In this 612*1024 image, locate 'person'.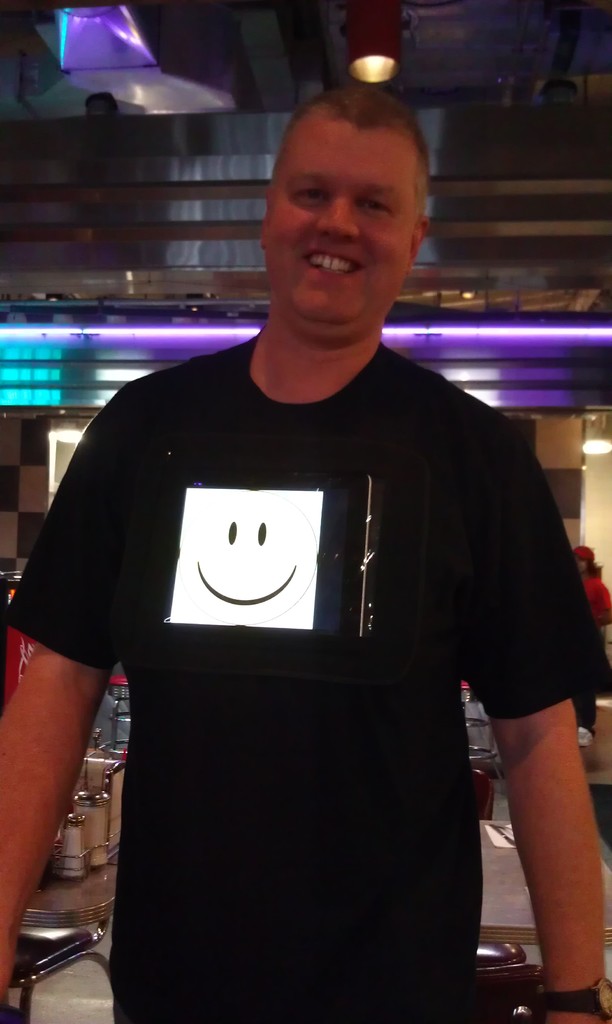
Bounding box: left=572, top=541, right=607, bottom=627.
